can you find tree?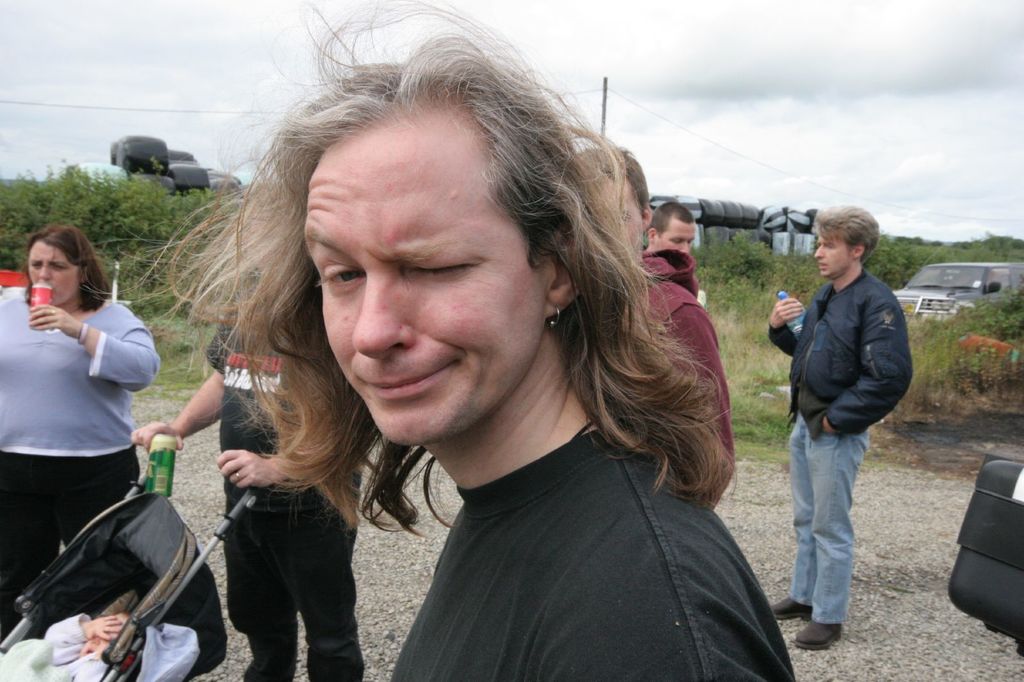
Yes, bounding box: l=0, t=162, r=257, b=306.
